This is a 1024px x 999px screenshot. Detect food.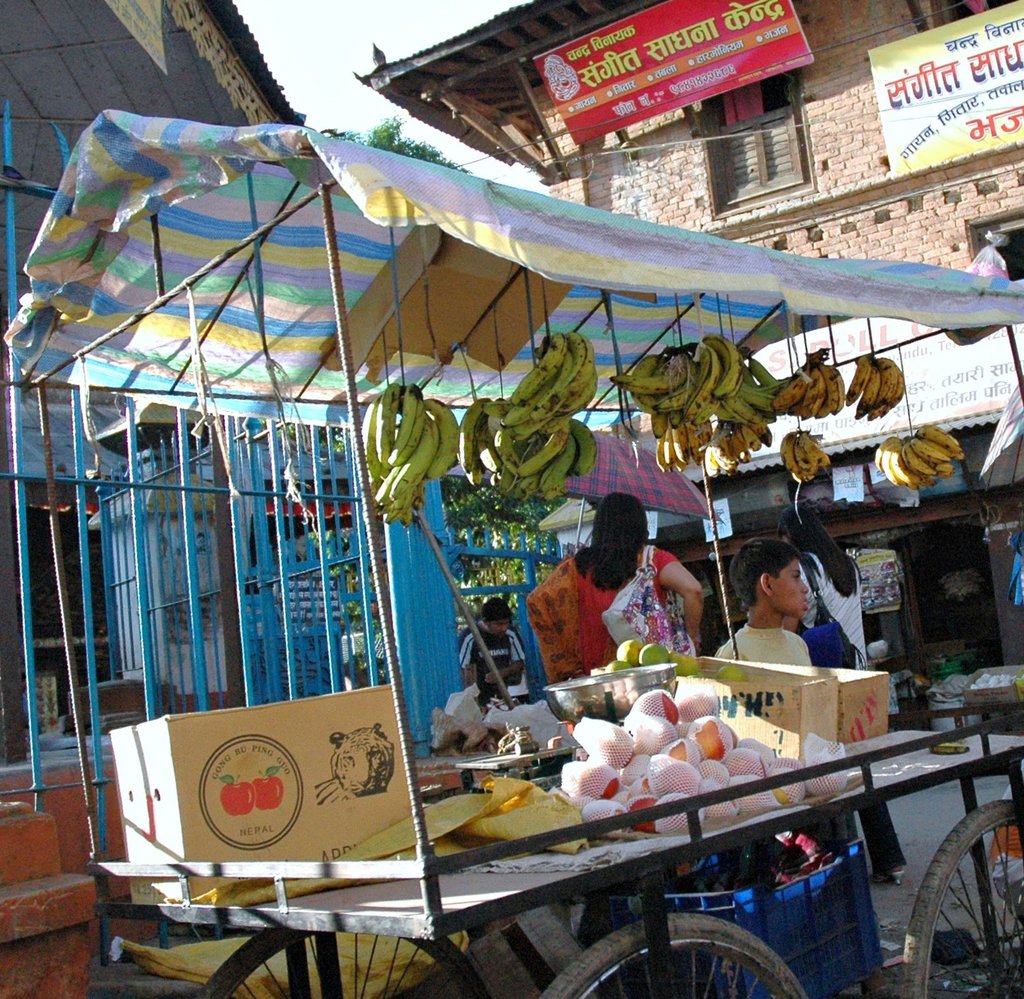
(597,635,706,676).
